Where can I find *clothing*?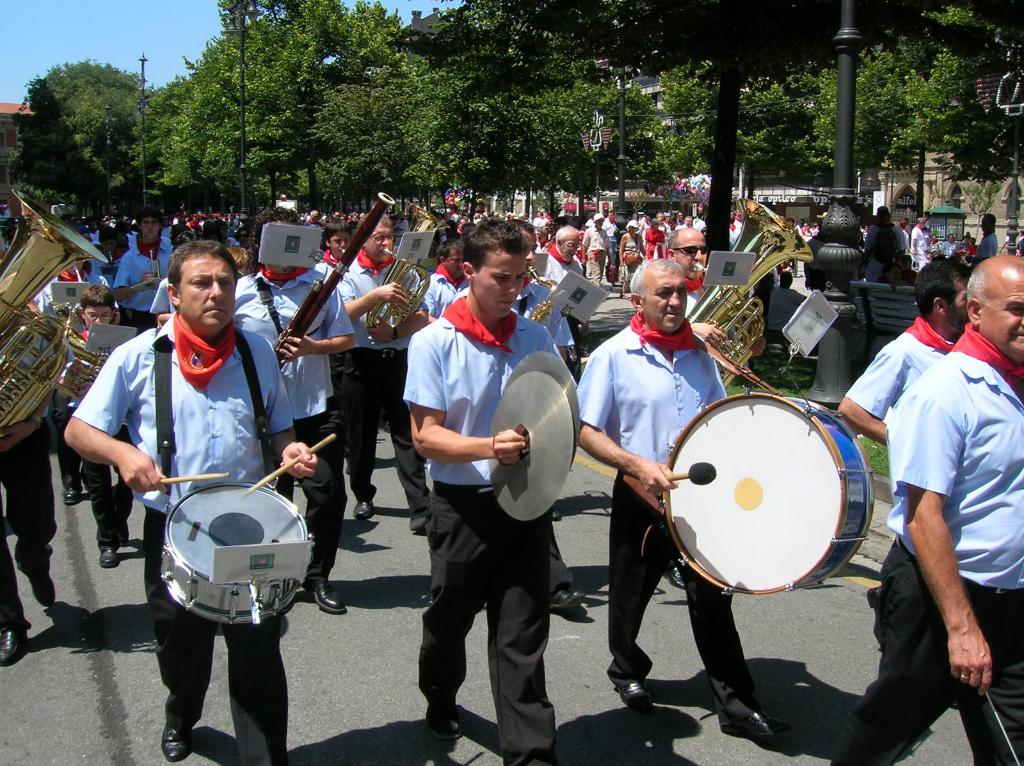
You can find it at rect(405, 299, 579, 483).
